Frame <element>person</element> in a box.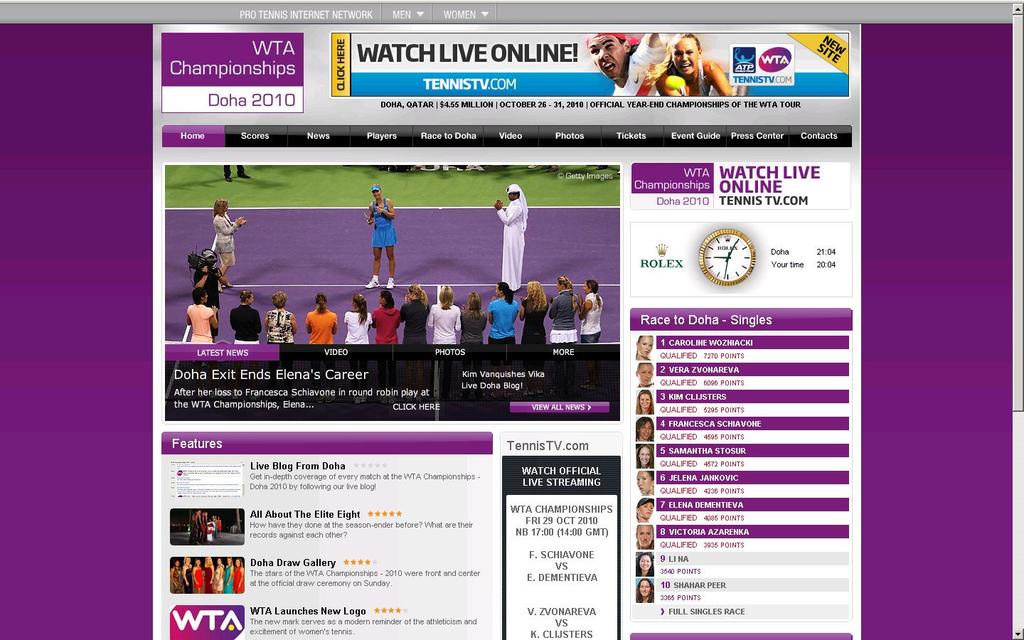
(x1=636, y1=444, x2=654, y2=468).
